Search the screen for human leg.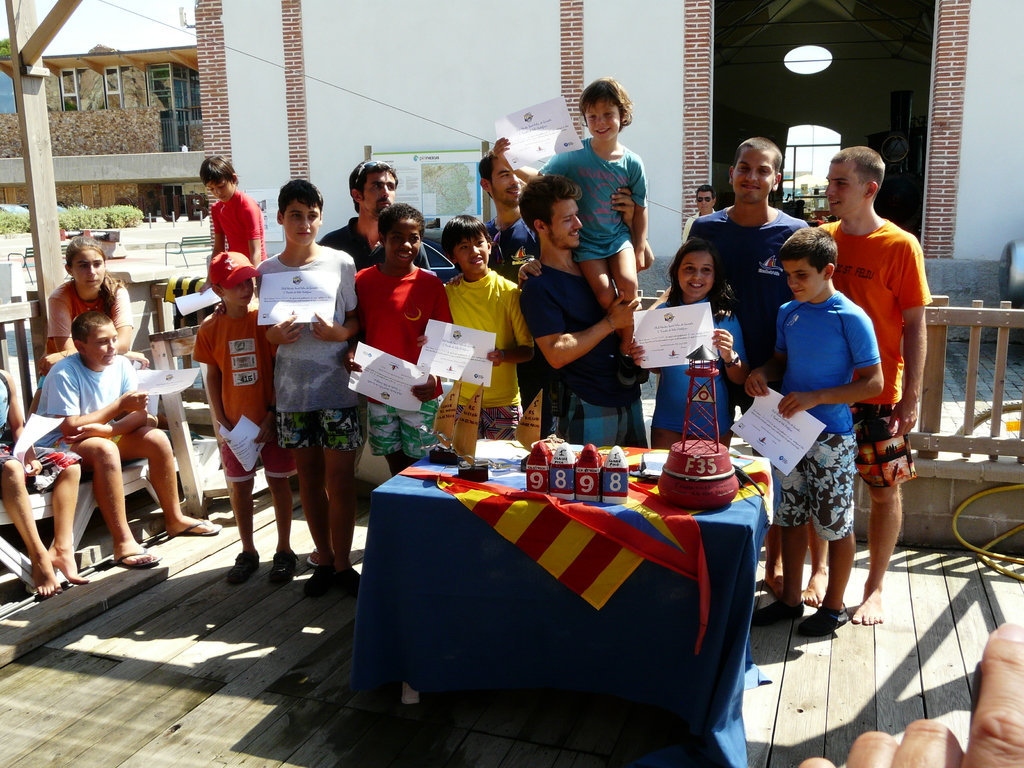
Found at <bbox>310, 444, 365, 589</bbox>.
